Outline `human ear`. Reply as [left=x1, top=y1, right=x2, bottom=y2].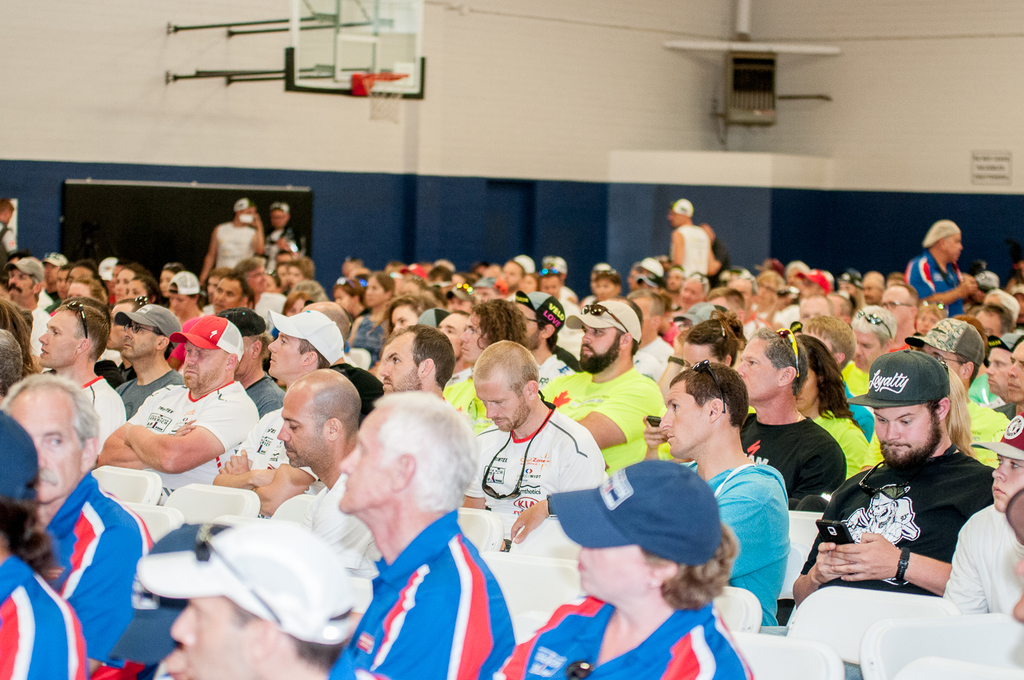
[left=76, top=338, right=87, bottom=355].
